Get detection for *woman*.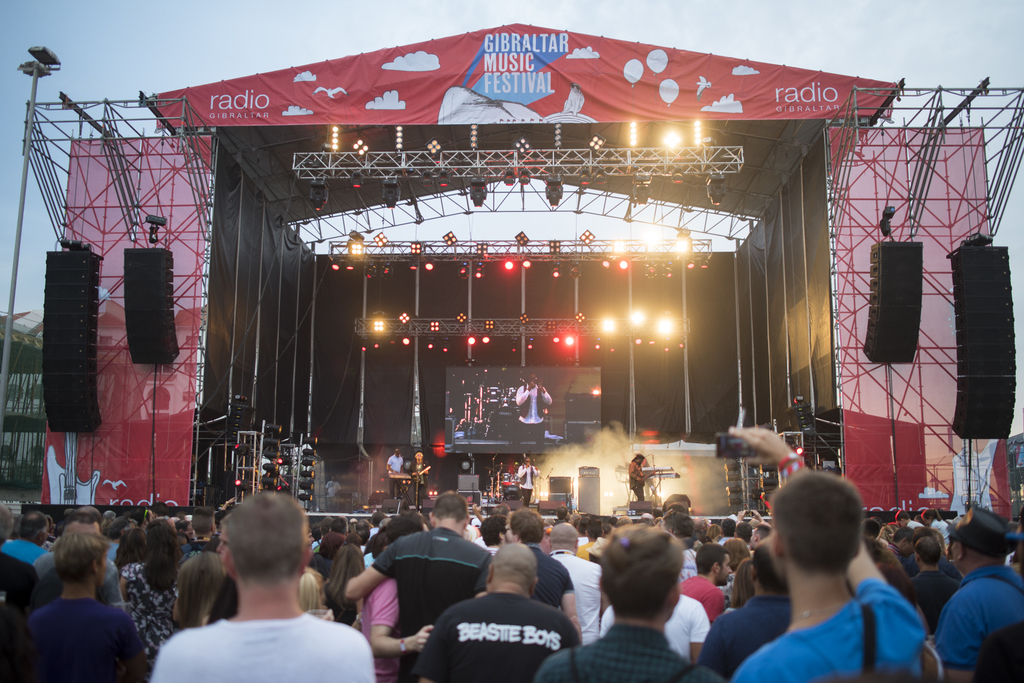
Detection: pyautogui.locateOnScreen(321, 541, 372, 632).
